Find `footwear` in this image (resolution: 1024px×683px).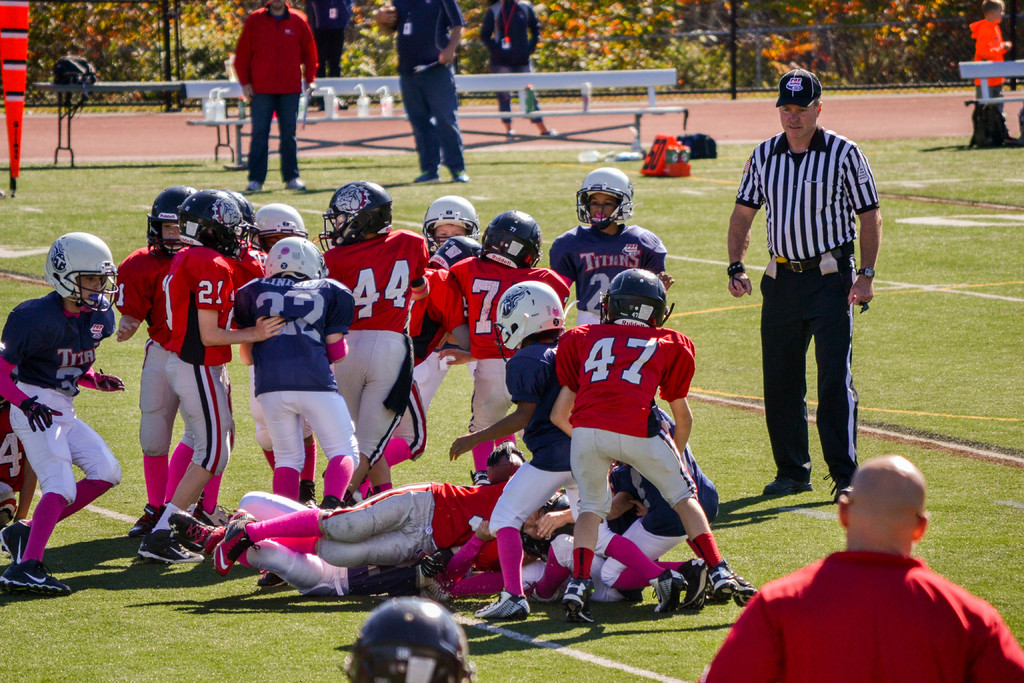
560,580,595,625.
